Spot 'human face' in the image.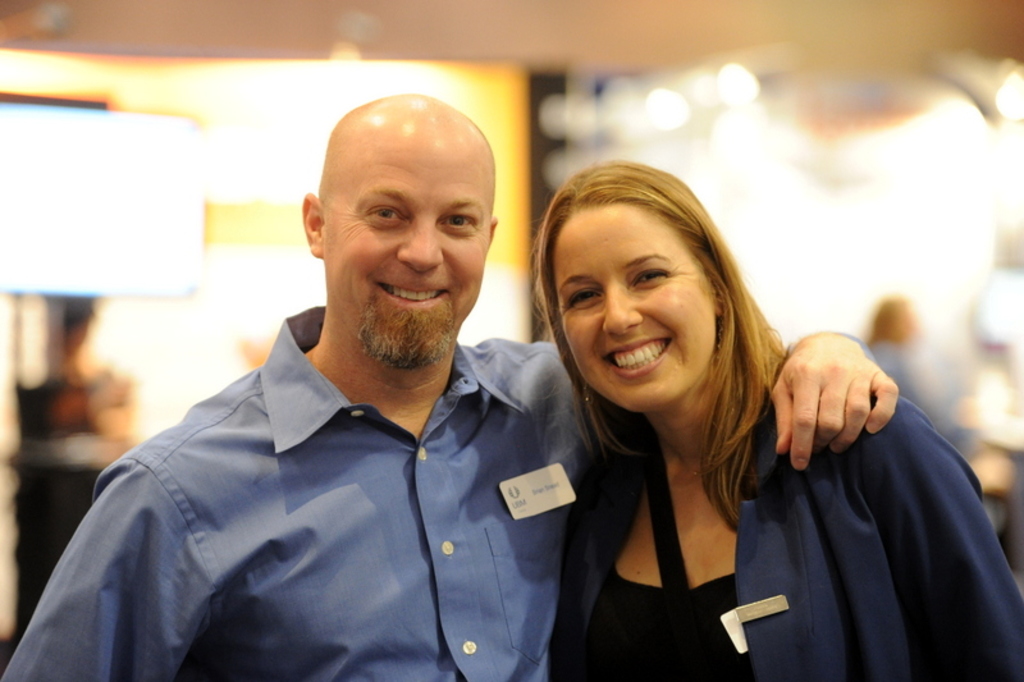
'human face' found at x1=326 y1=116 x2=489 y2=365.
